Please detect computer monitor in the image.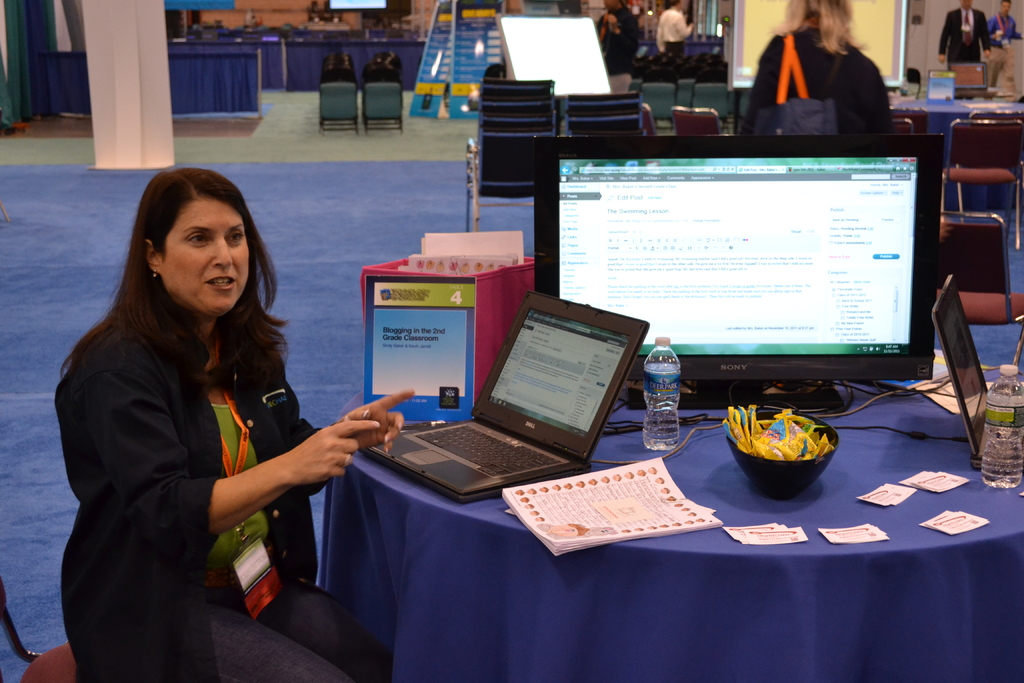
<box>330,0,390,17</box>.
